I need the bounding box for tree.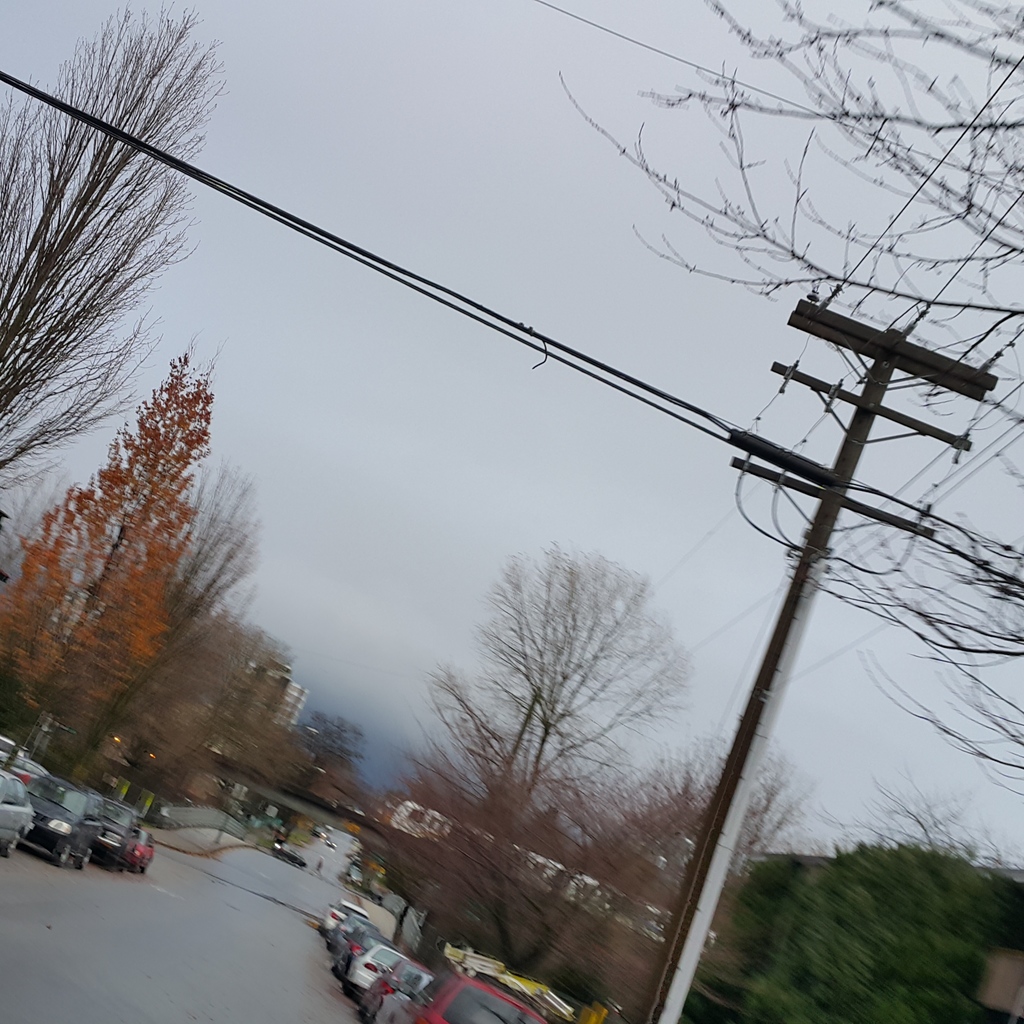
Here it is: x1=242 y1=712 x2=298 y2=776.
